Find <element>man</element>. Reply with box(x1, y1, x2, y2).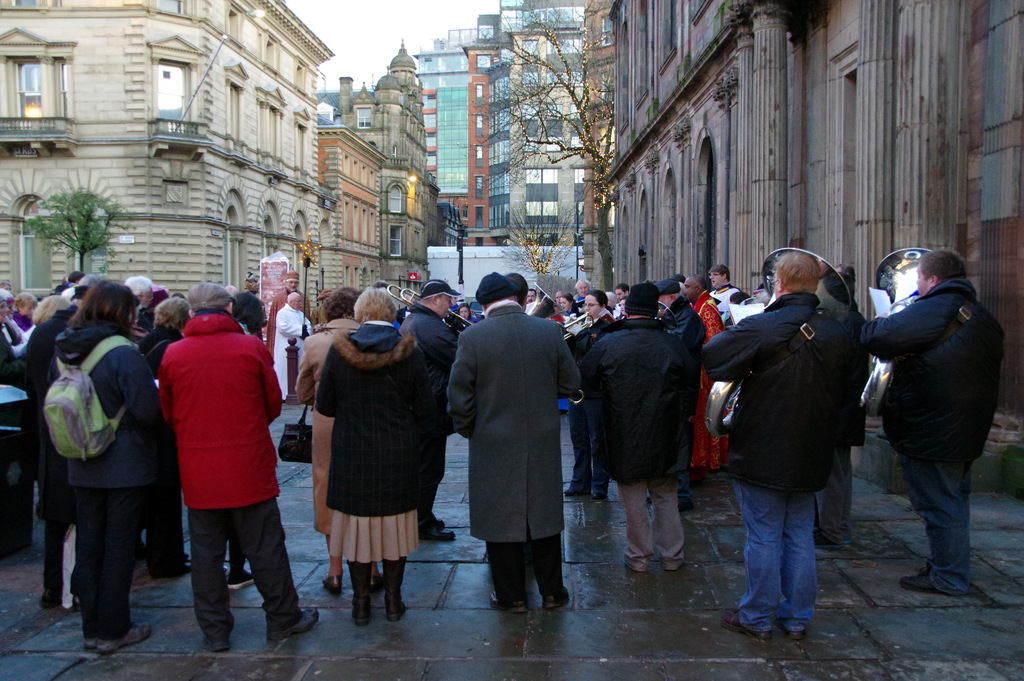
box(721, 238, 888, 661).
